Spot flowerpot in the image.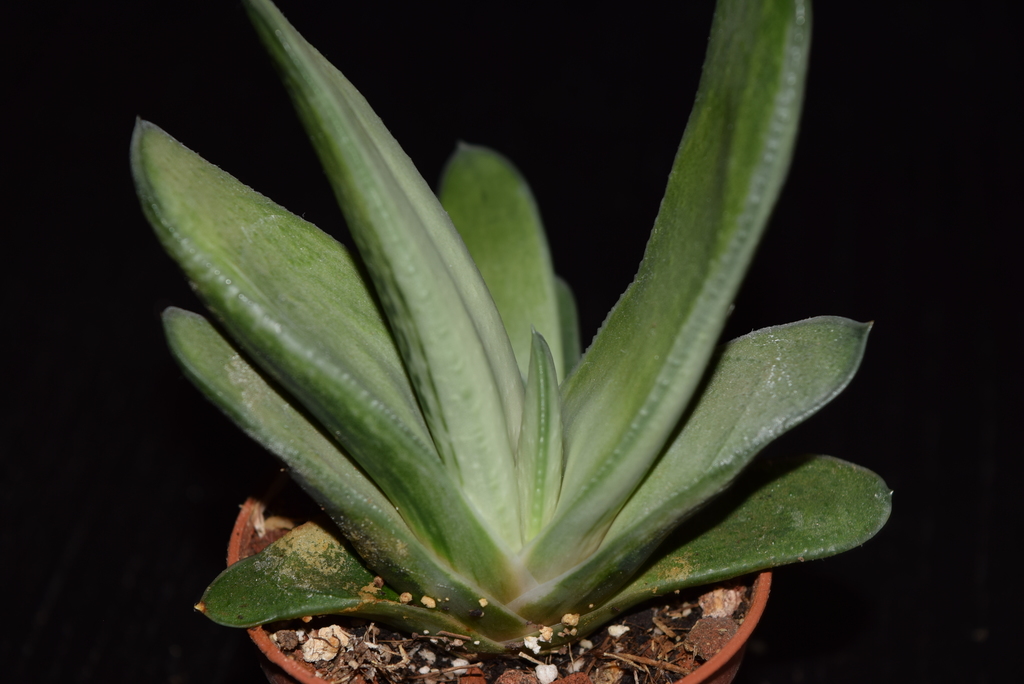
flowerpot found at (x1=232, y1=436, x2=774, y2=679).
